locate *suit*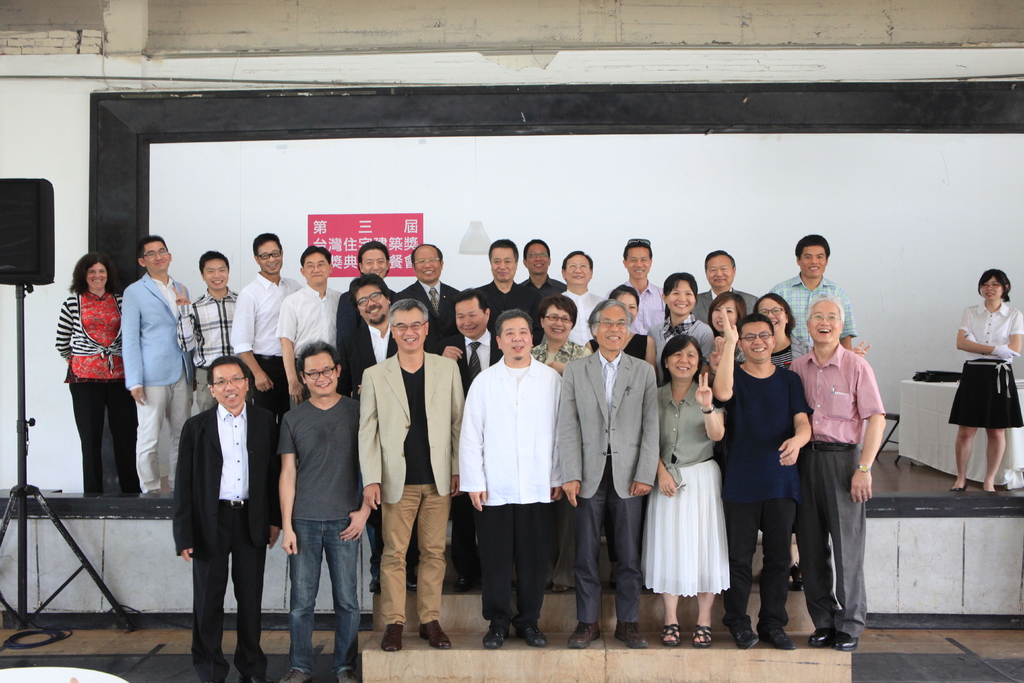
x1=403 y1=281 x2=462 y2=344
